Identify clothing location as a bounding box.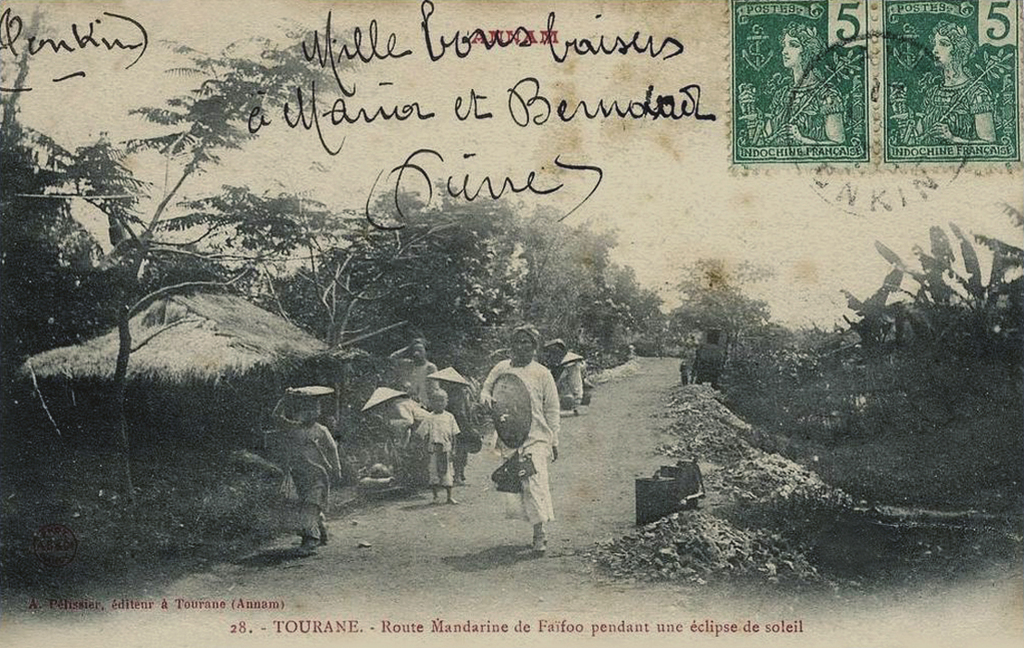
(384,392,420,432).
